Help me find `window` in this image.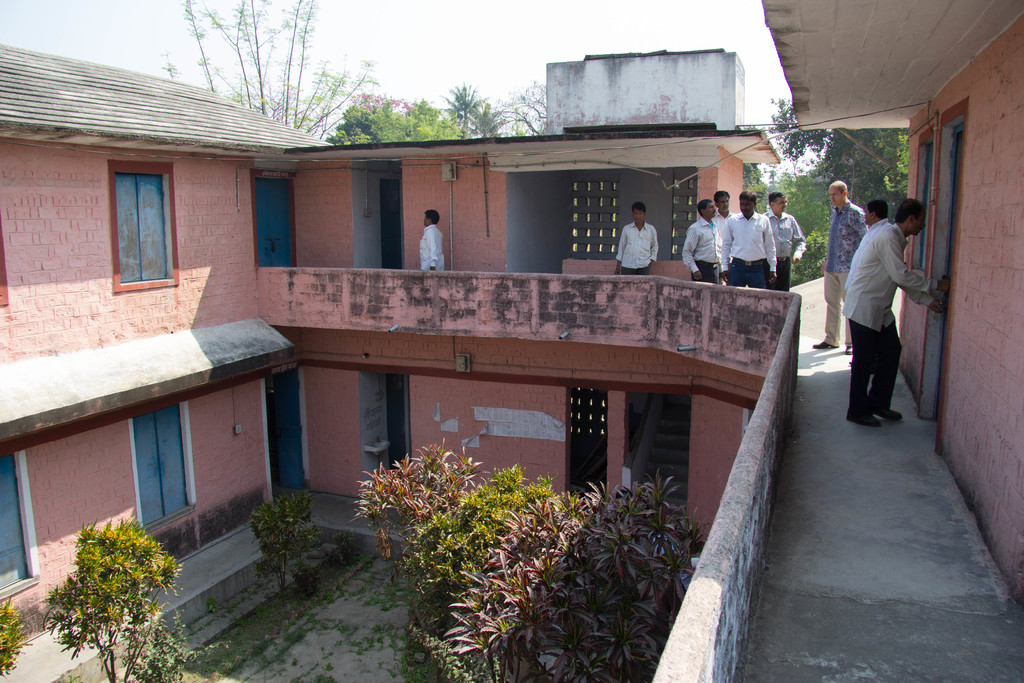
Found it: detection(100, 146, 186, 290).
